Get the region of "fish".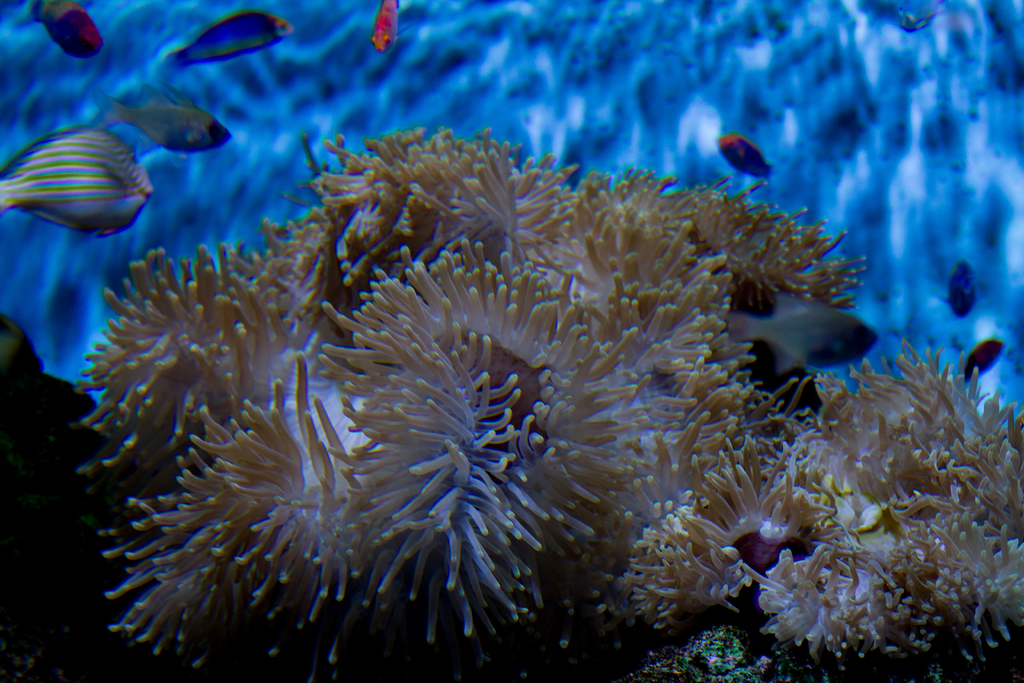
x1=0 y1=114 x2=168 y2=254.
